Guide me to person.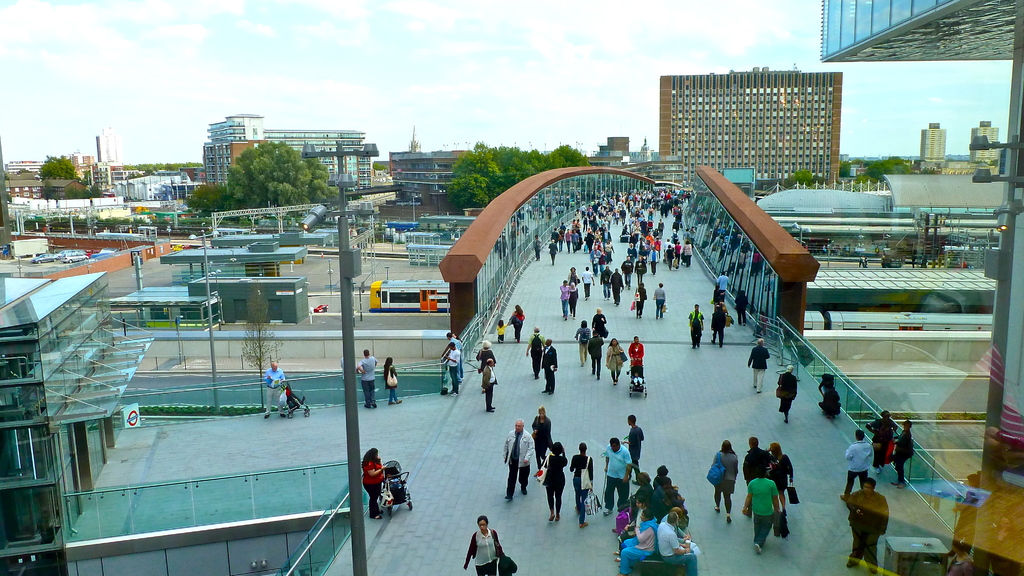
Guidance: bbox=(264, 362, 285, 417).
